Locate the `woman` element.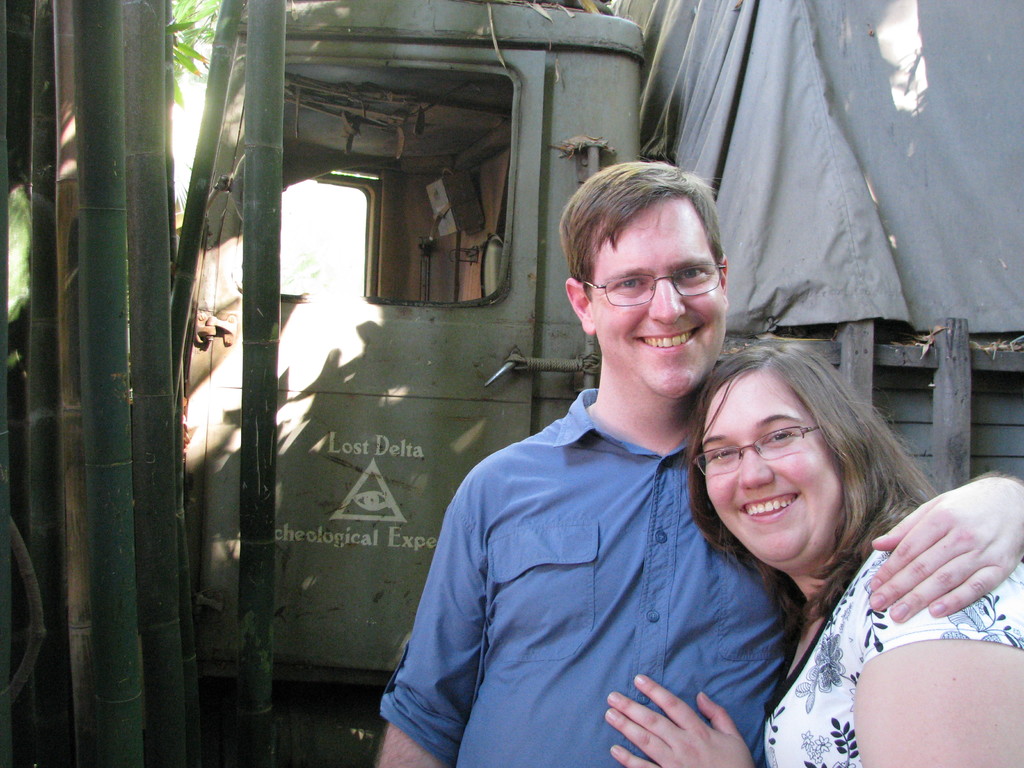
Element bbox: left=653, top=333, right=993, bottom=756.
